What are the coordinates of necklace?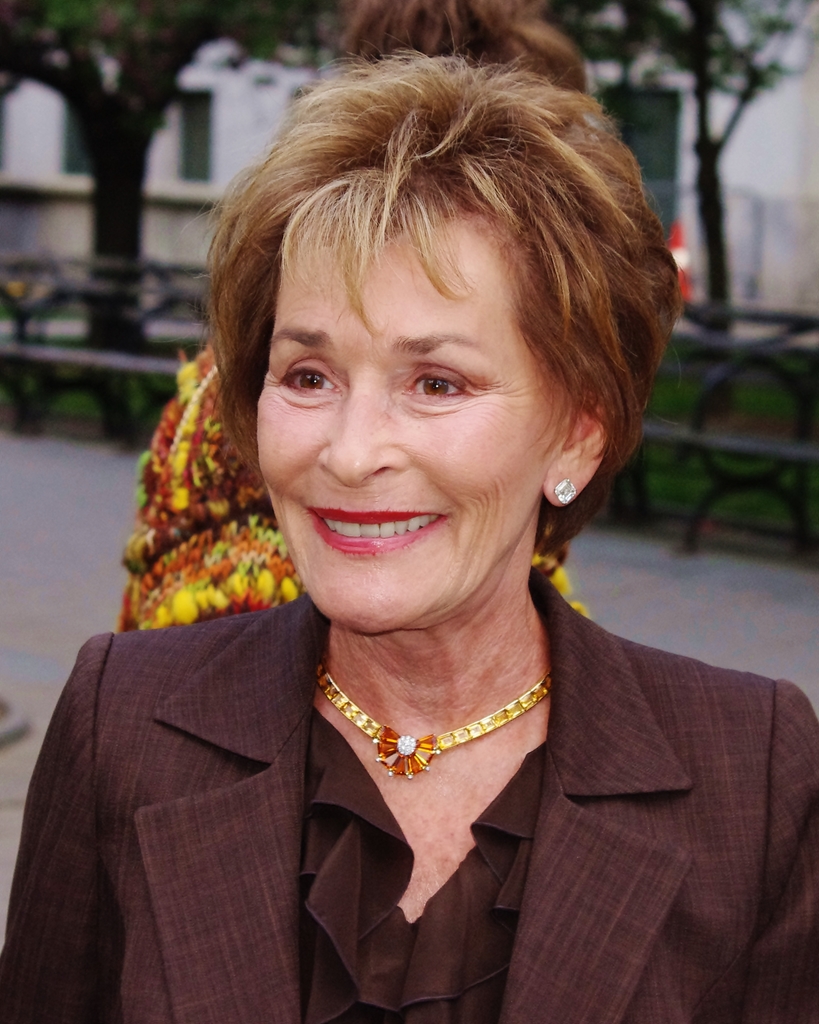
bbox(313, 666, 556, 781).
